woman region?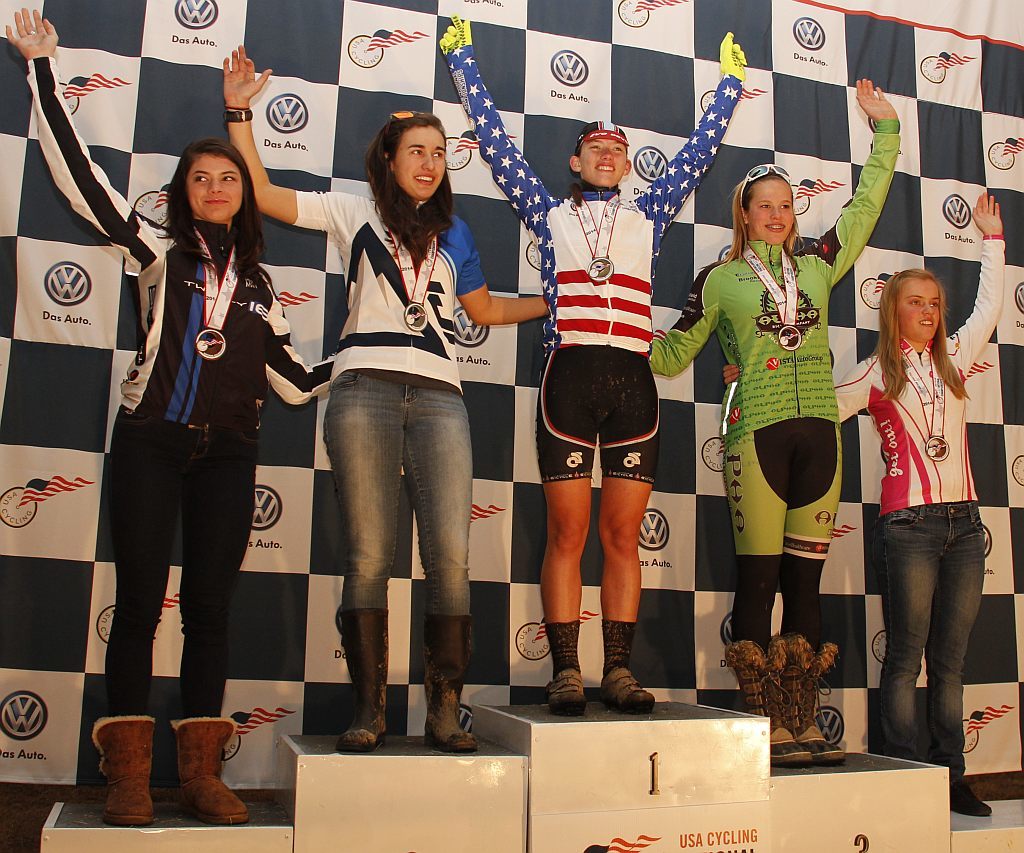
crop(2, 2, 336, 829)
